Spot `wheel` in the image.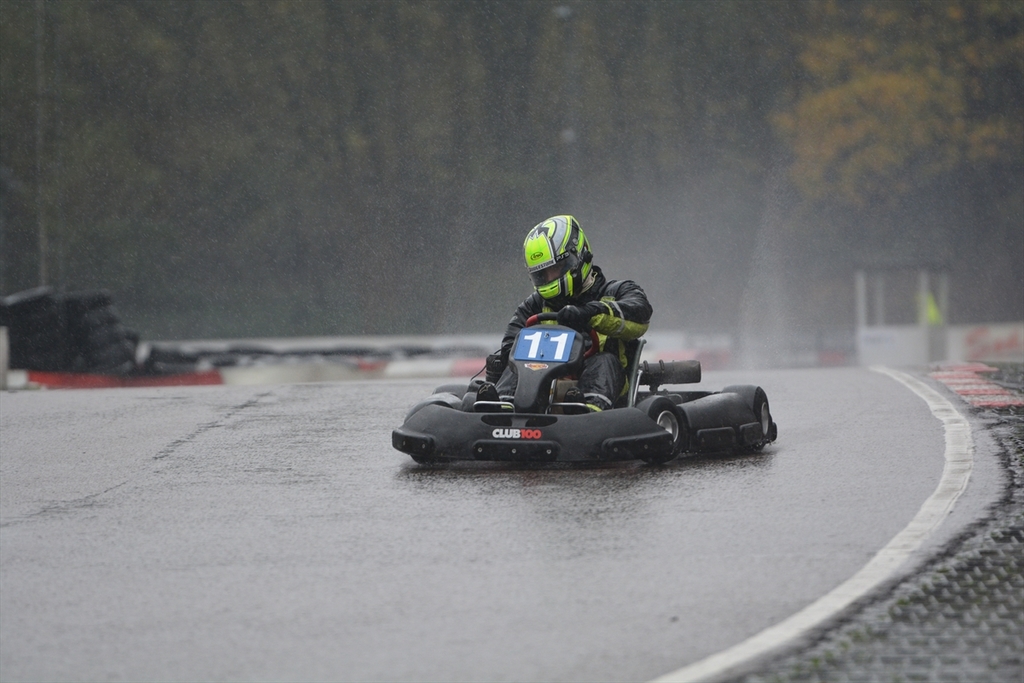
`wheel` found at 637,392,689,463.
